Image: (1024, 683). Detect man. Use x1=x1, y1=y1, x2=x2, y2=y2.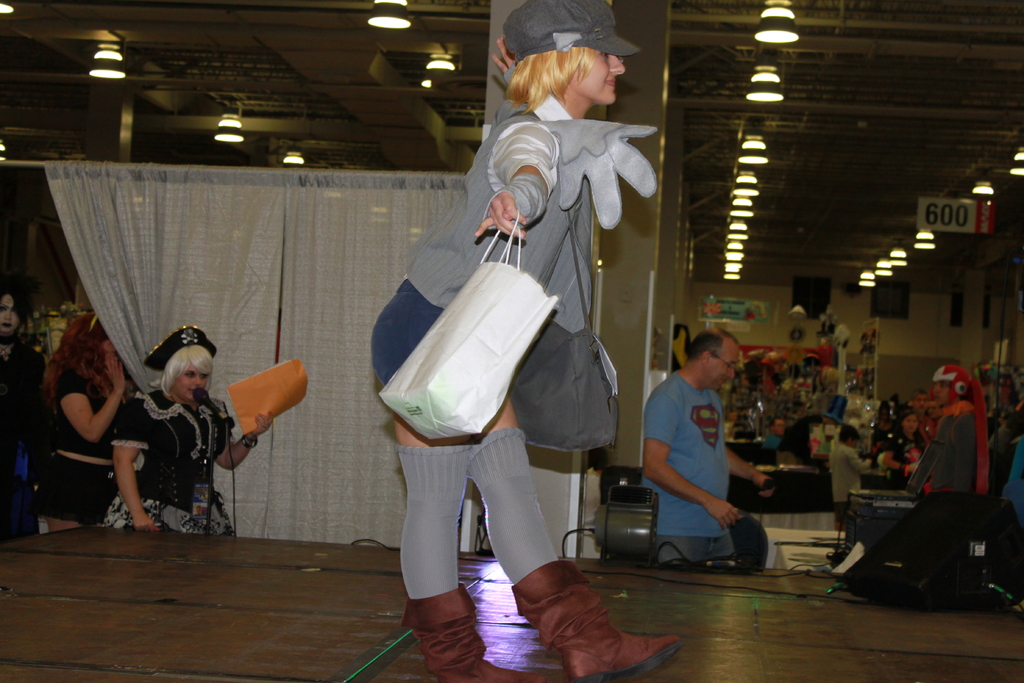
x1=911, y1=359, x2=989, y2=499.
